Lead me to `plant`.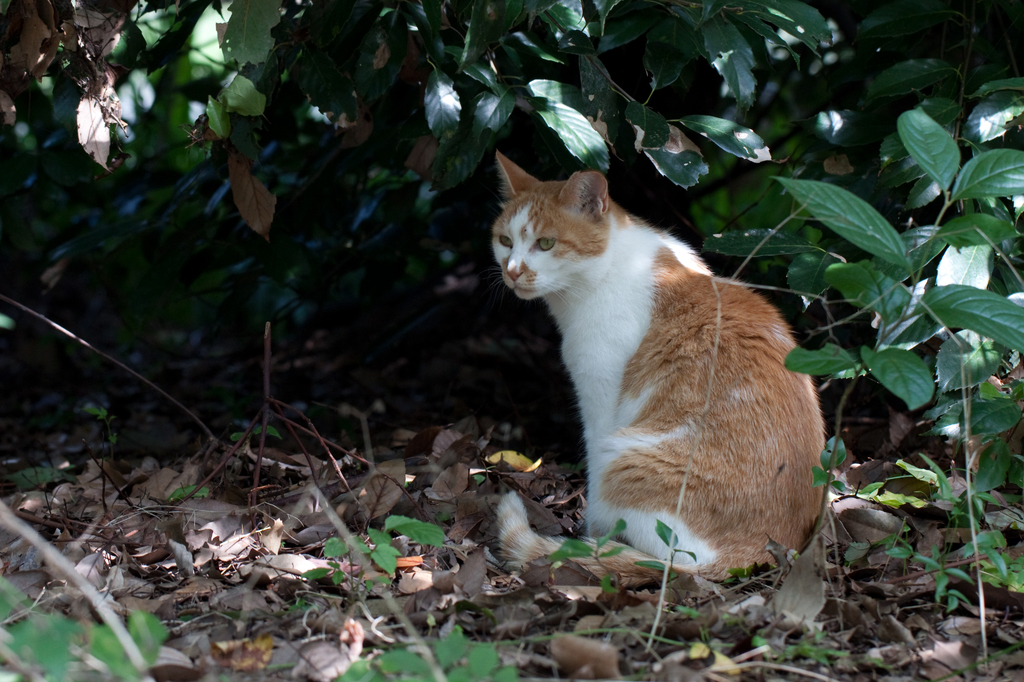
Lead to 303 510 444 598.
